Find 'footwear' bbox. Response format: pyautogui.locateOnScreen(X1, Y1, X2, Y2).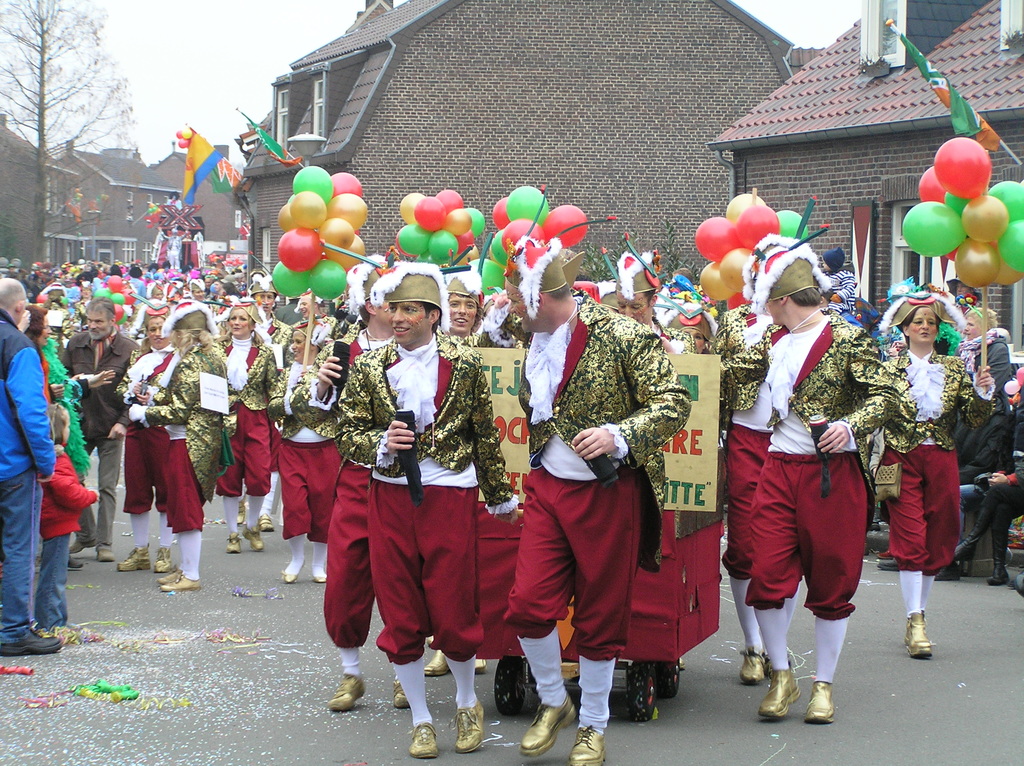
pyautogui.locateOnScreen(44, 621, 84, 642).
